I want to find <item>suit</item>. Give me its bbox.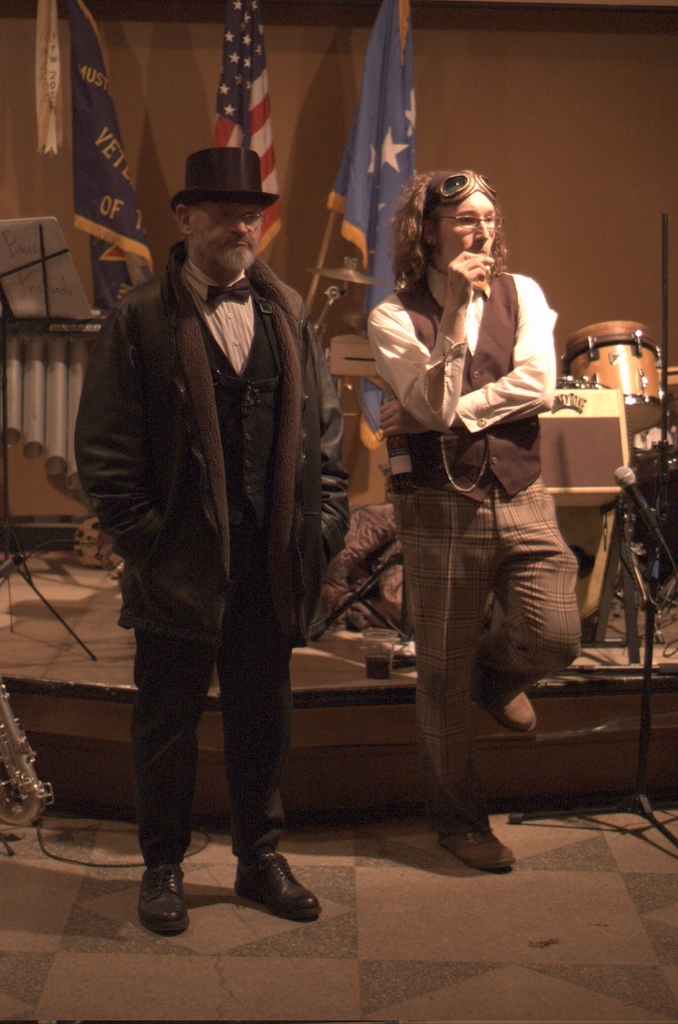
[left=119, top=275, right=284, bottom=851].
